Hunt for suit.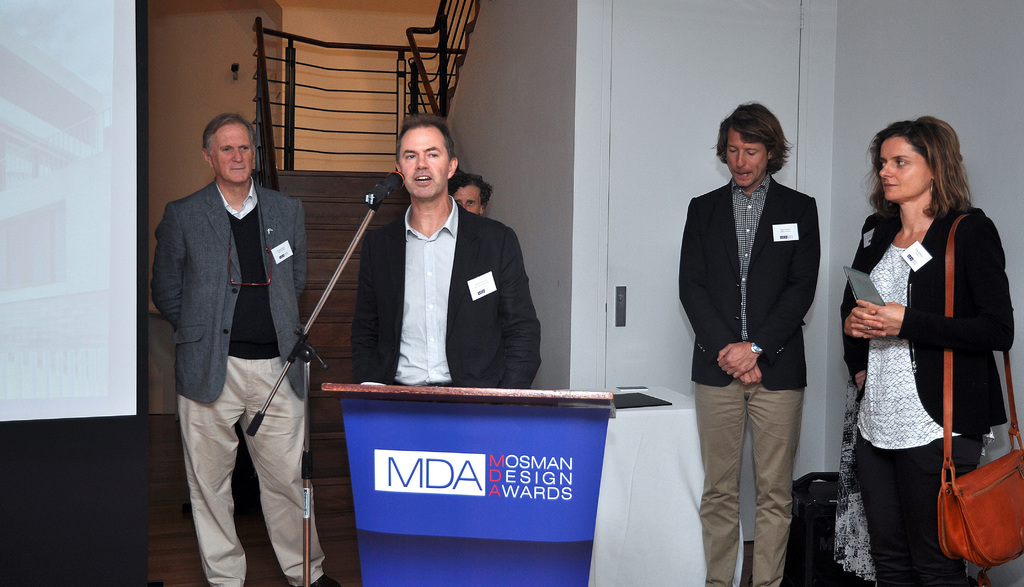
Hunted down at Rect(148, 176, 314, 586).
